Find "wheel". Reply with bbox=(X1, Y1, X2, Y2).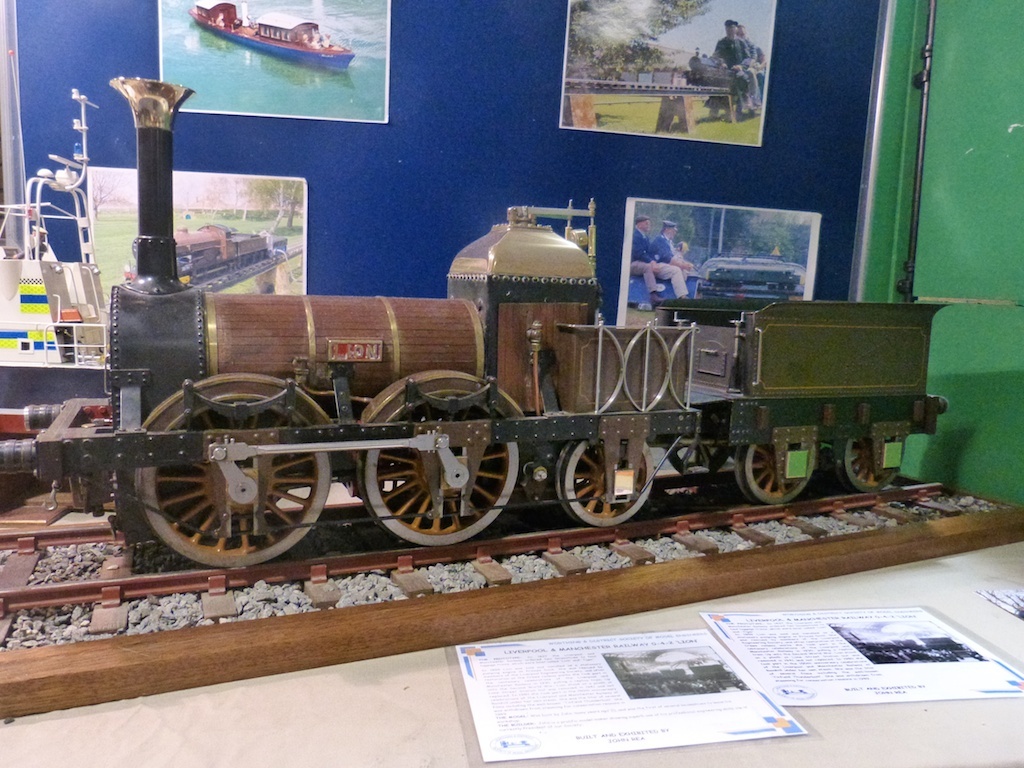
bbox=(137, 387, 302, 562).
